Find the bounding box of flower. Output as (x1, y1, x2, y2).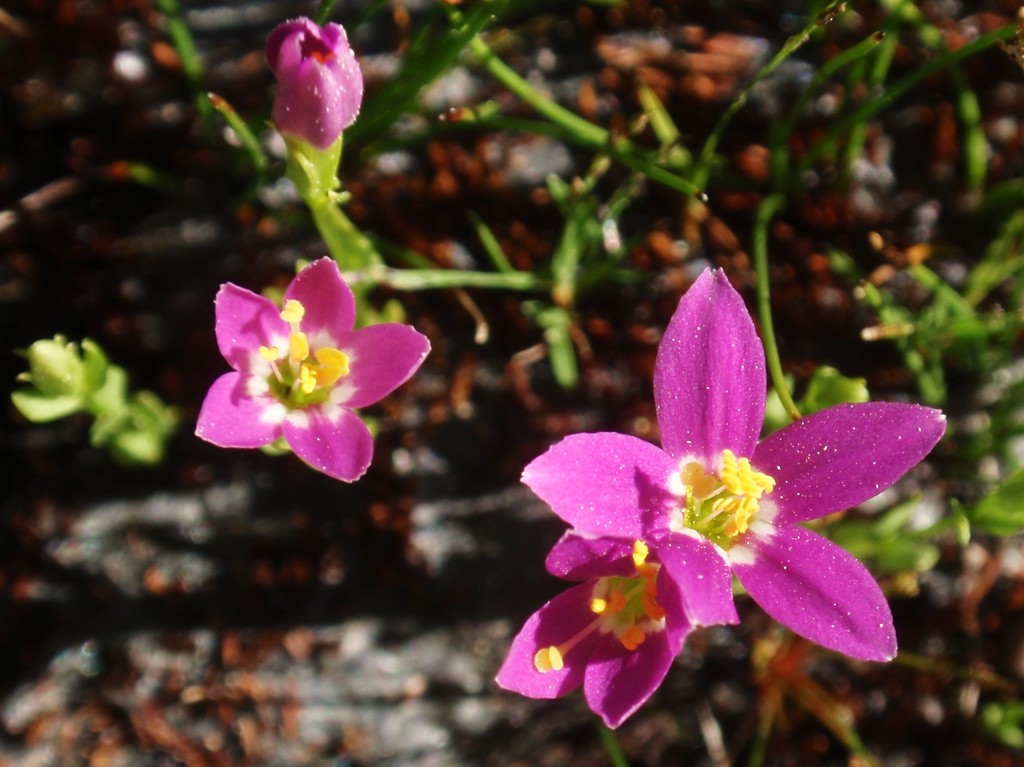
(195, 257, 430, 483).
